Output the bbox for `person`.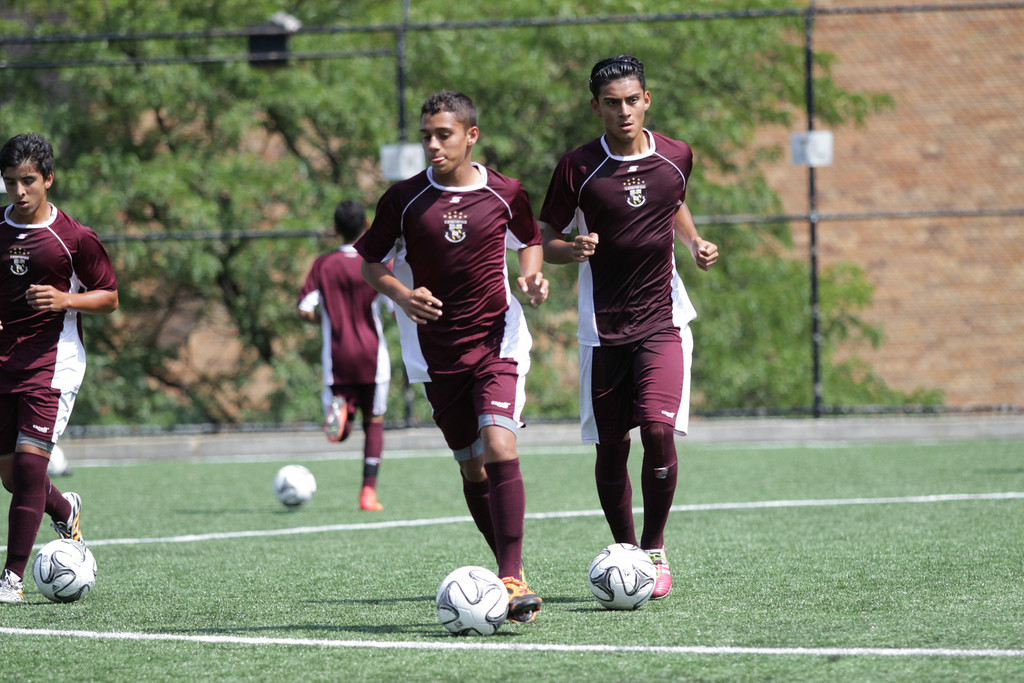
region(298, 199, 410, 505).
